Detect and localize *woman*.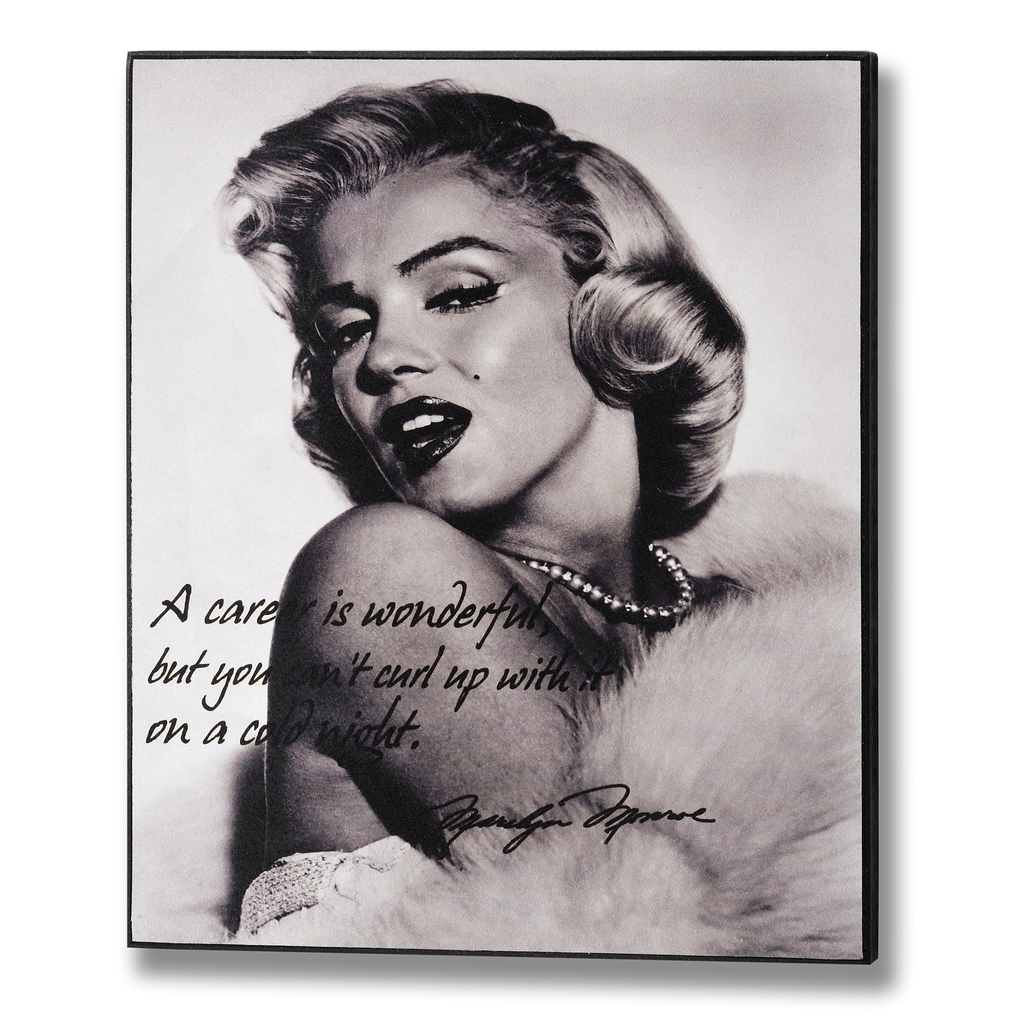
Localized at bbox=(147, 83, 880, 952).
